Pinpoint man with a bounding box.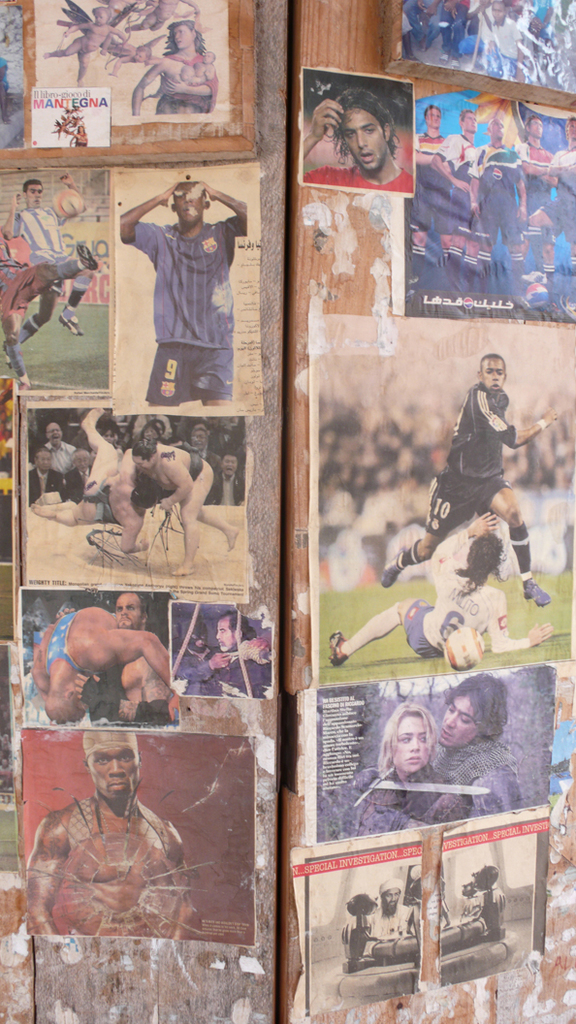
382:345:556:602.
